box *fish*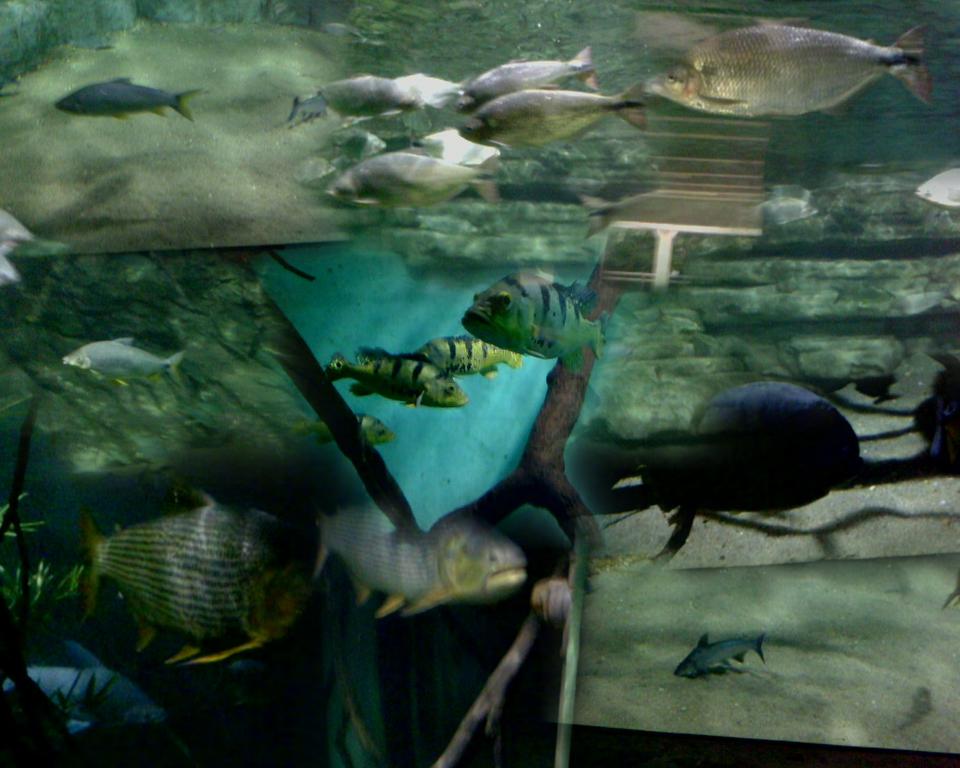
<box>462,260,618,373</box>
